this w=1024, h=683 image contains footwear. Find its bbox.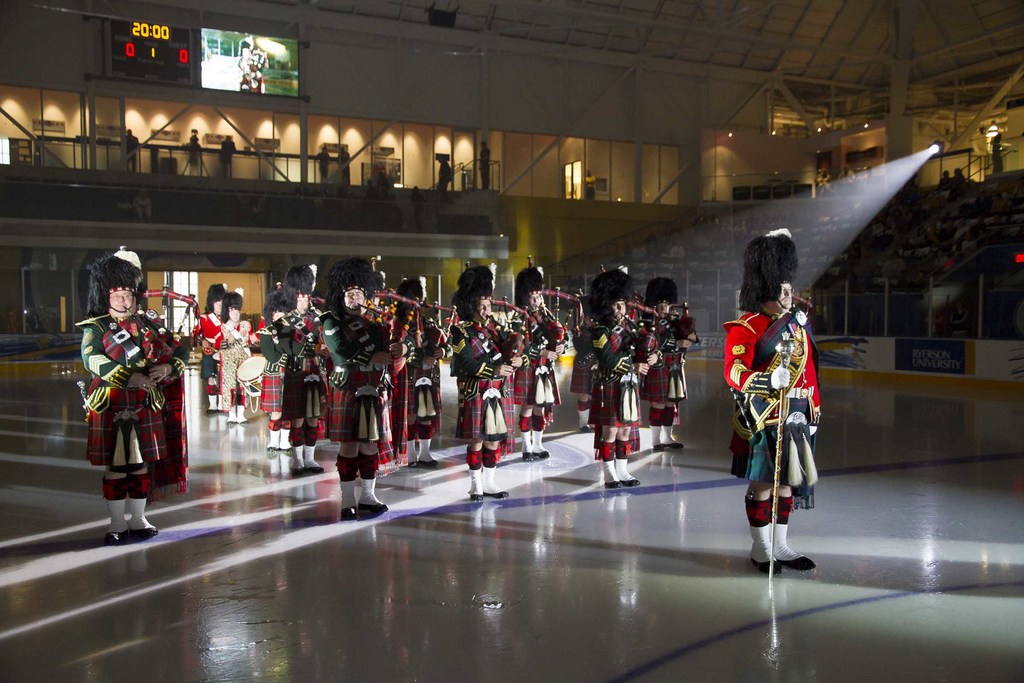
[left=202, top=406, right=216, bottom=413].
